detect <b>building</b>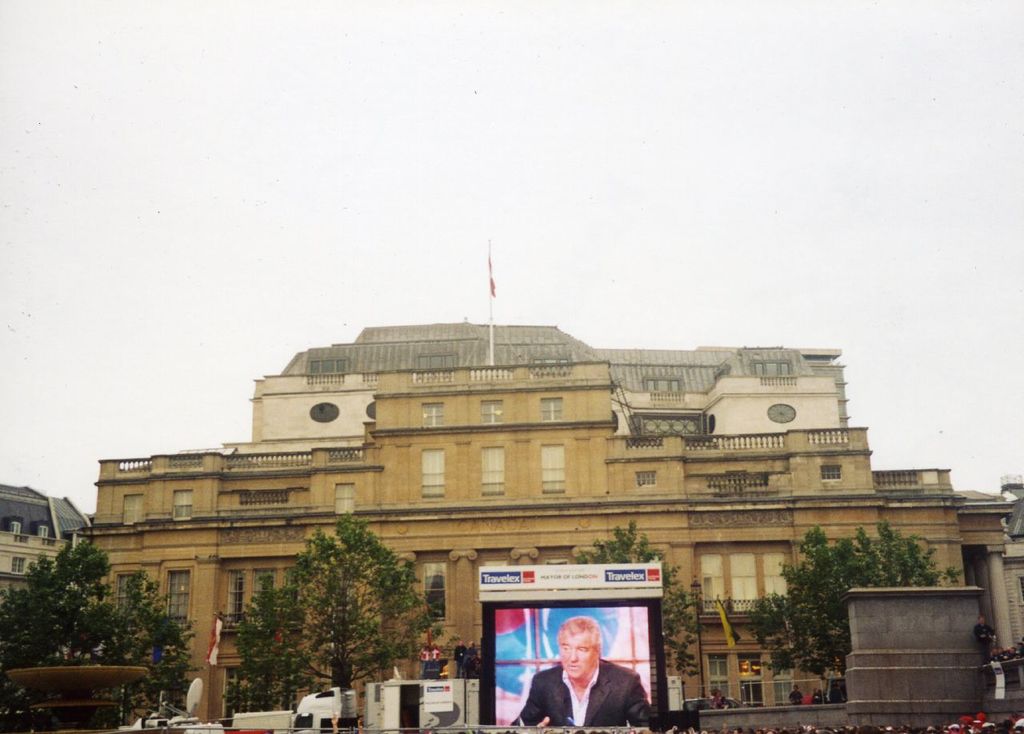
box=[224, 321, 854, 454]
